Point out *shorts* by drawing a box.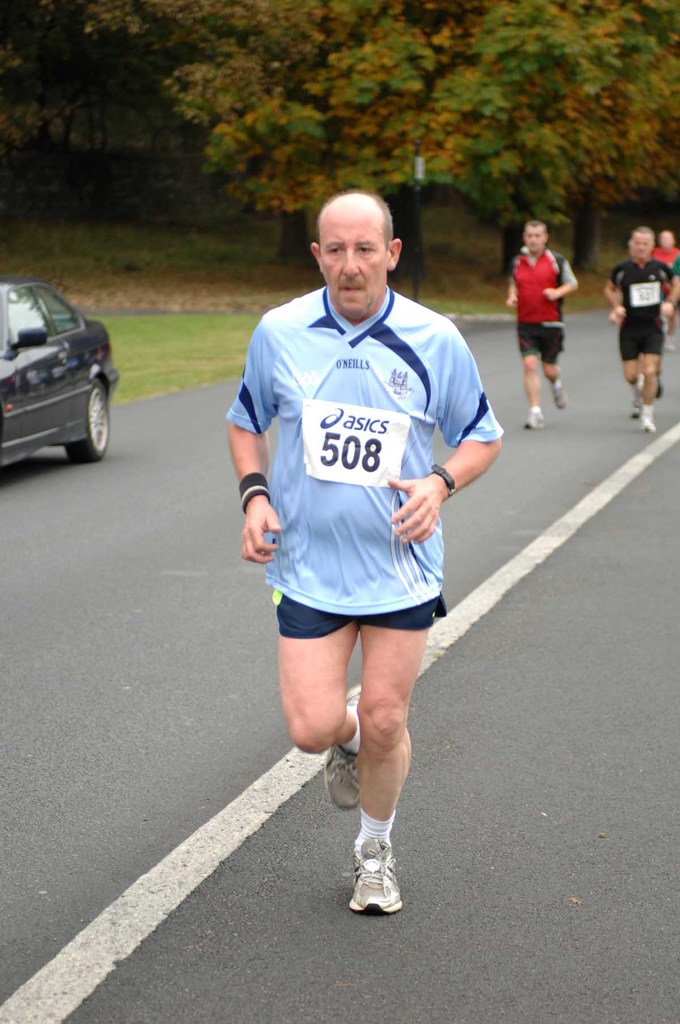
<region>273, 591, 449, 637</region>.
